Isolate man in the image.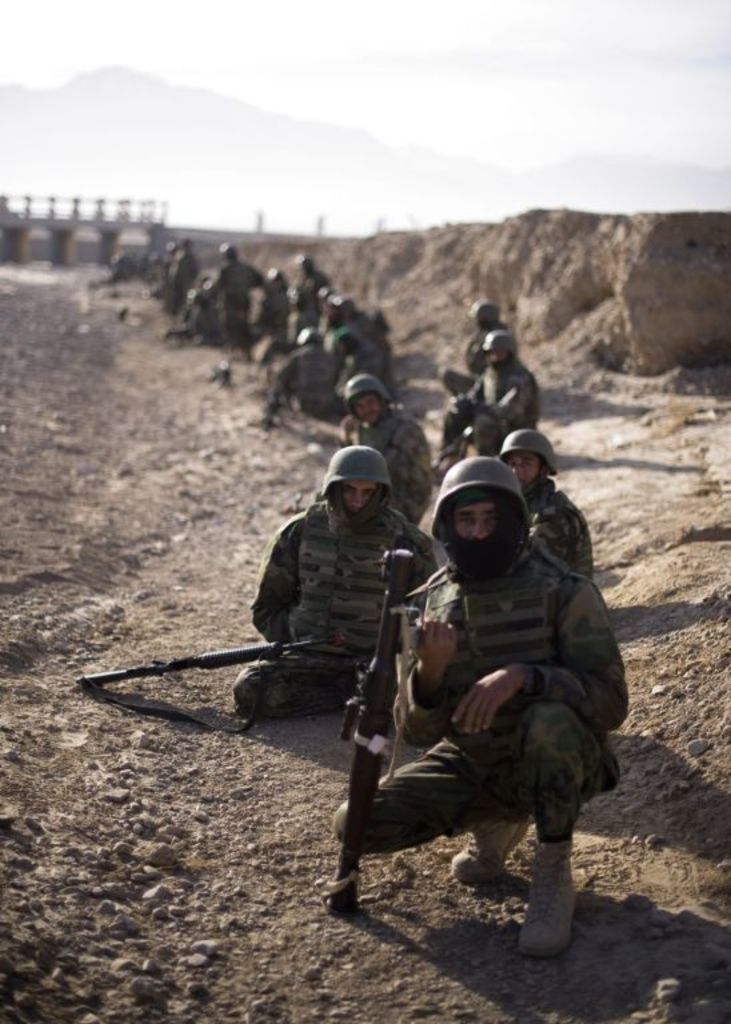
Isolated region: (336,472,630,948).
